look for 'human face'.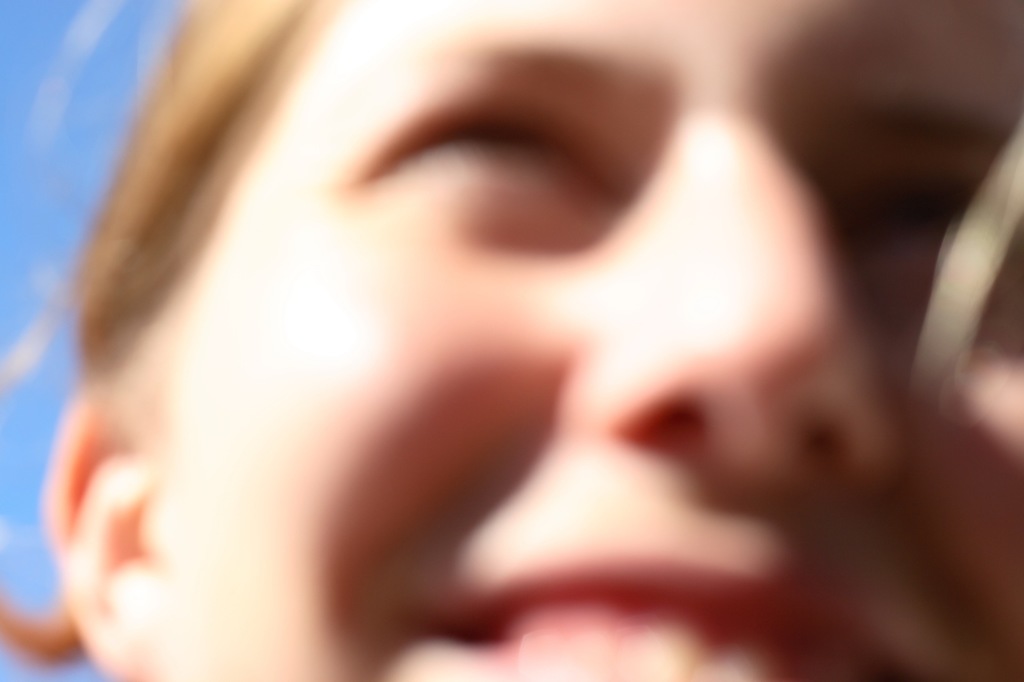
Found: 165,1,1023,681.
